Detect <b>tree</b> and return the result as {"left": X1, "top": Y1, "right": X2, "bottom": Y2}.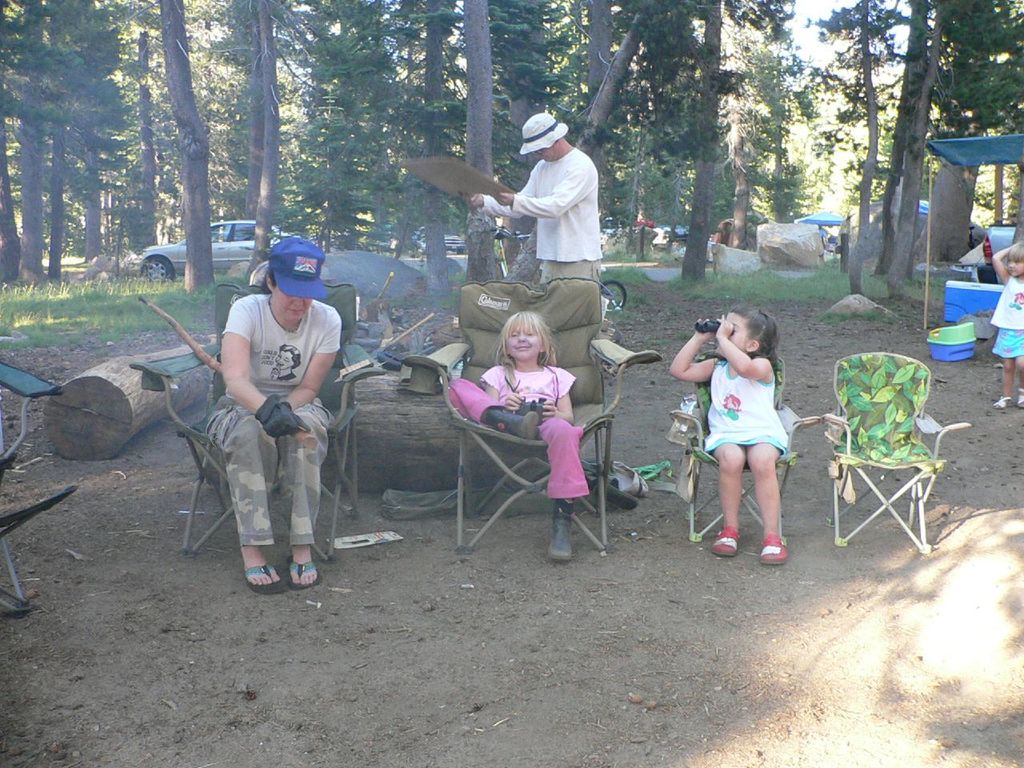
{"left": 149, "top": 0, "right": 222, "bottom": 294}.
